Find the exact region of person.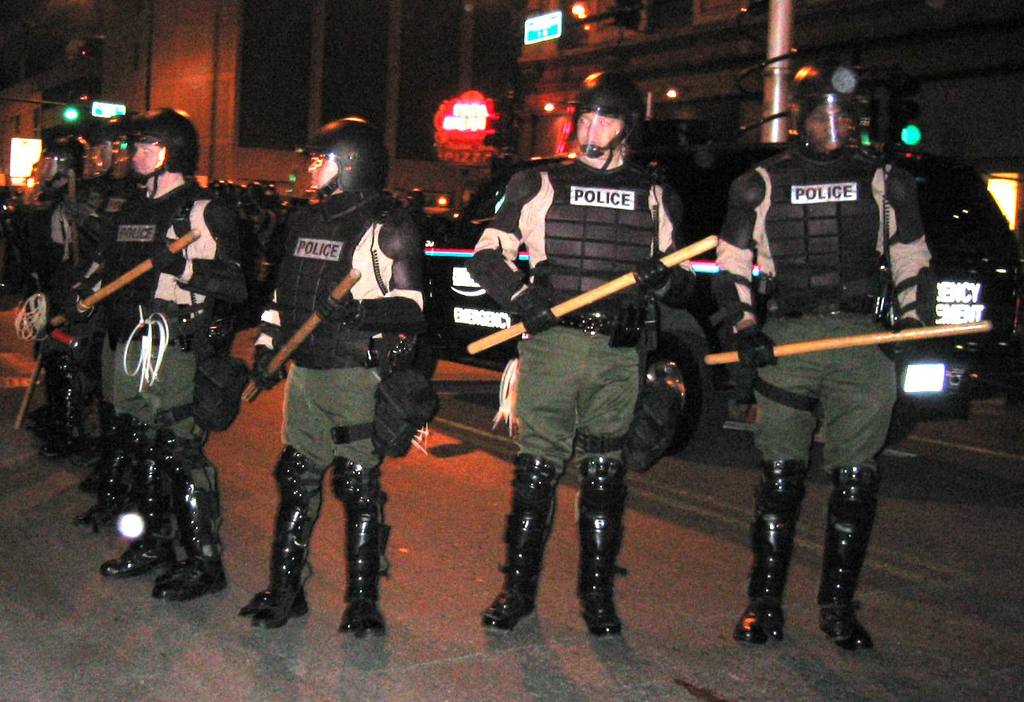
Exact region: bbox(67, 108, 250, 598).
